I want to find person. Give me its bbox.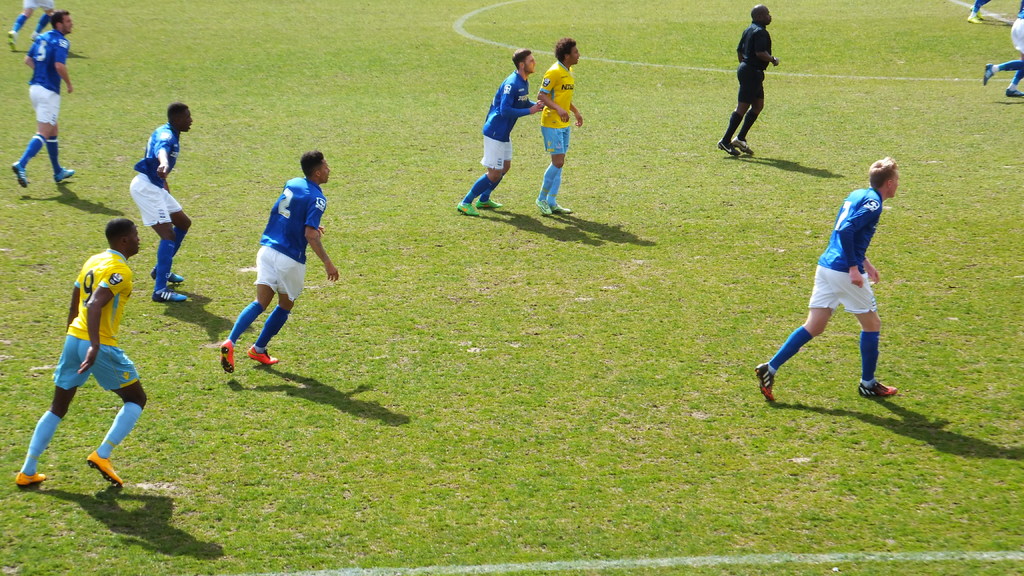
select_region(0, 0, 51, 67).
